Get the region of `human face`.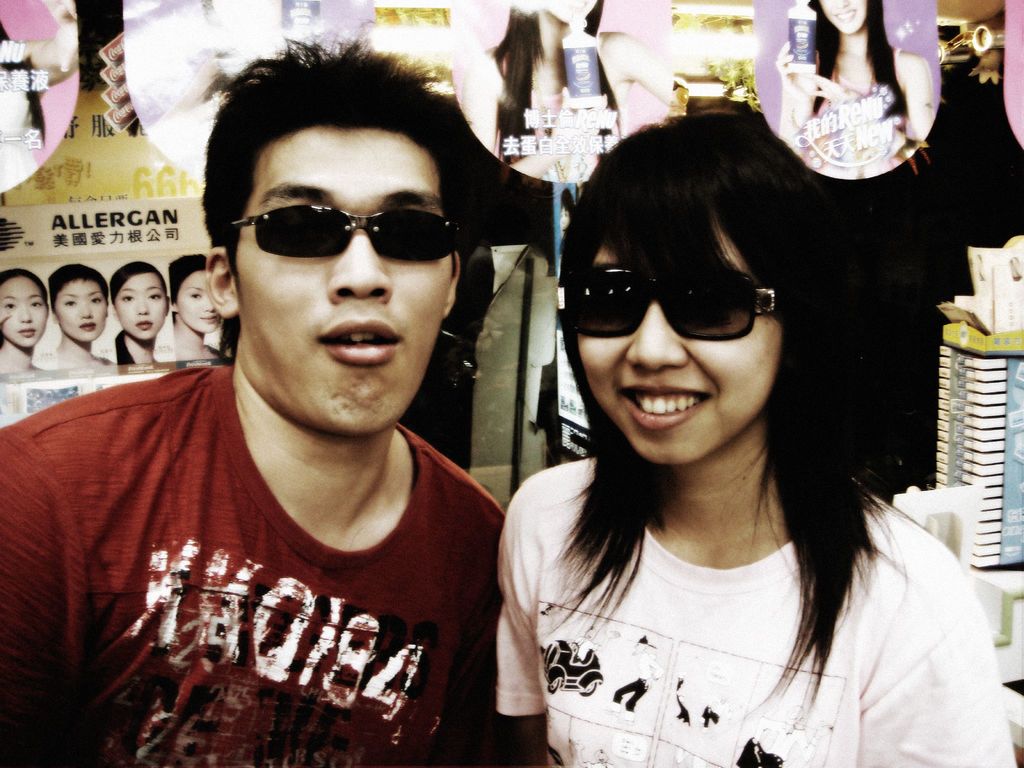
[x1=175, y1=267, x2=223, y2=333].
